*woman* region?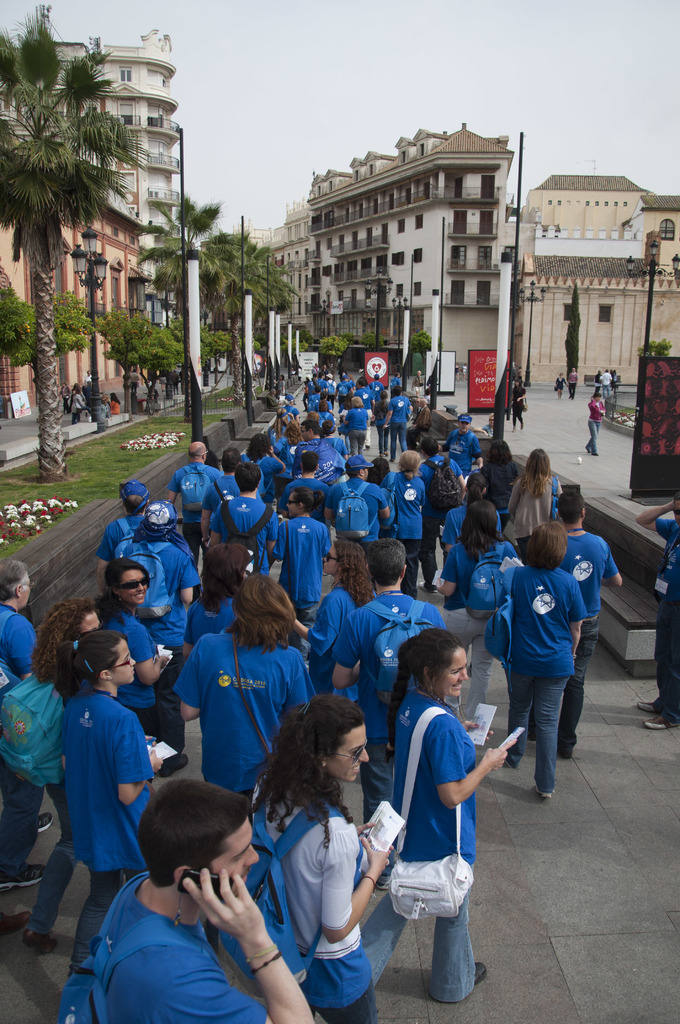
left=474, top=411, right=494, bottom=437
